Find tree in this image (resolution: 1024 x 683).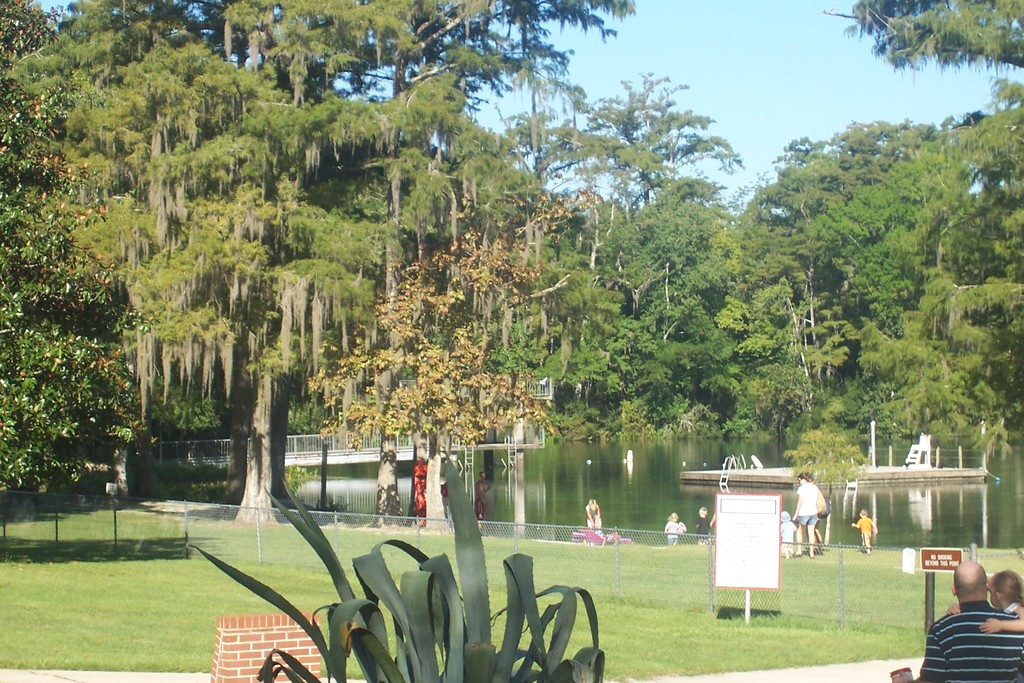
box=[751, 122, 941, 393].
